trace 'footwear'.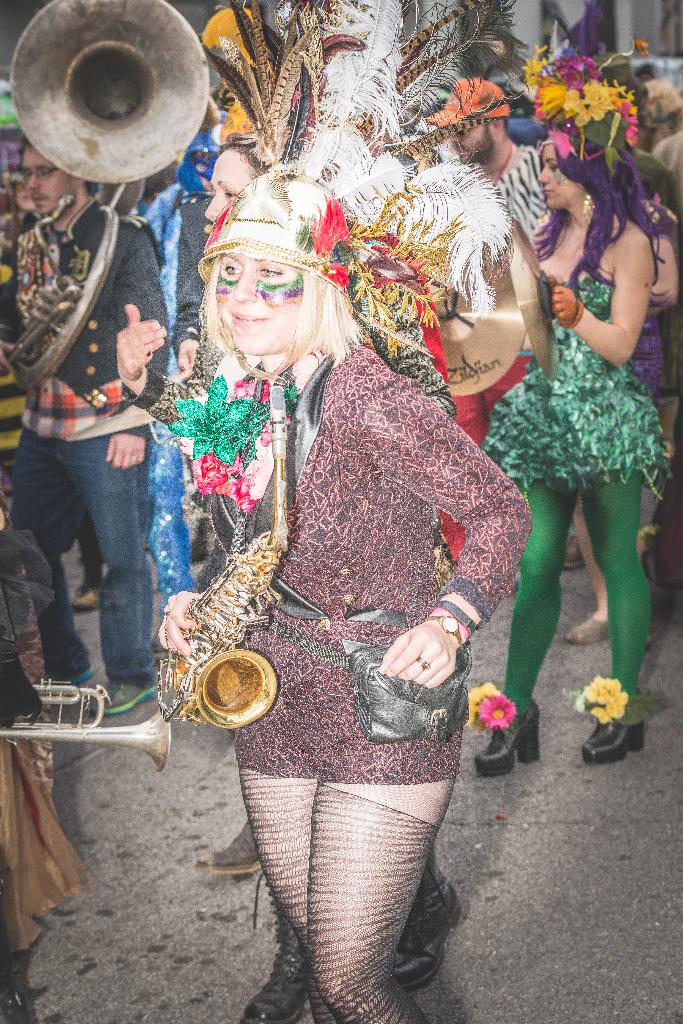
Traced to {"left": 586, "top": 721, "right": 644, "bottom": 761}.
